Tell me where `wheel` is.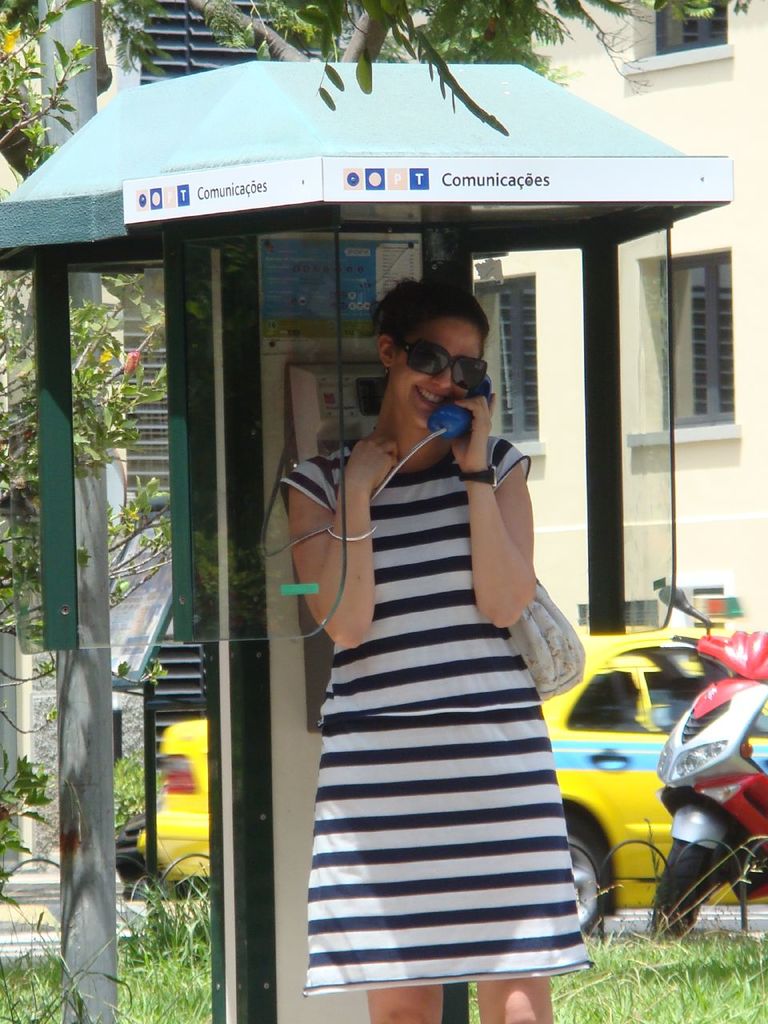
`wheel` is at 648, 799, 729, 933.
